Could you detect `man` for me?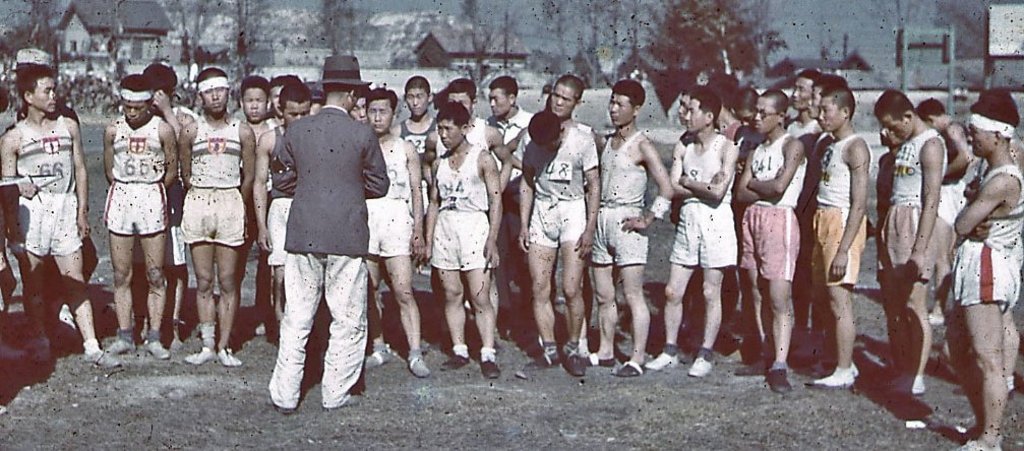
Detection result: 920:96:978:229.
